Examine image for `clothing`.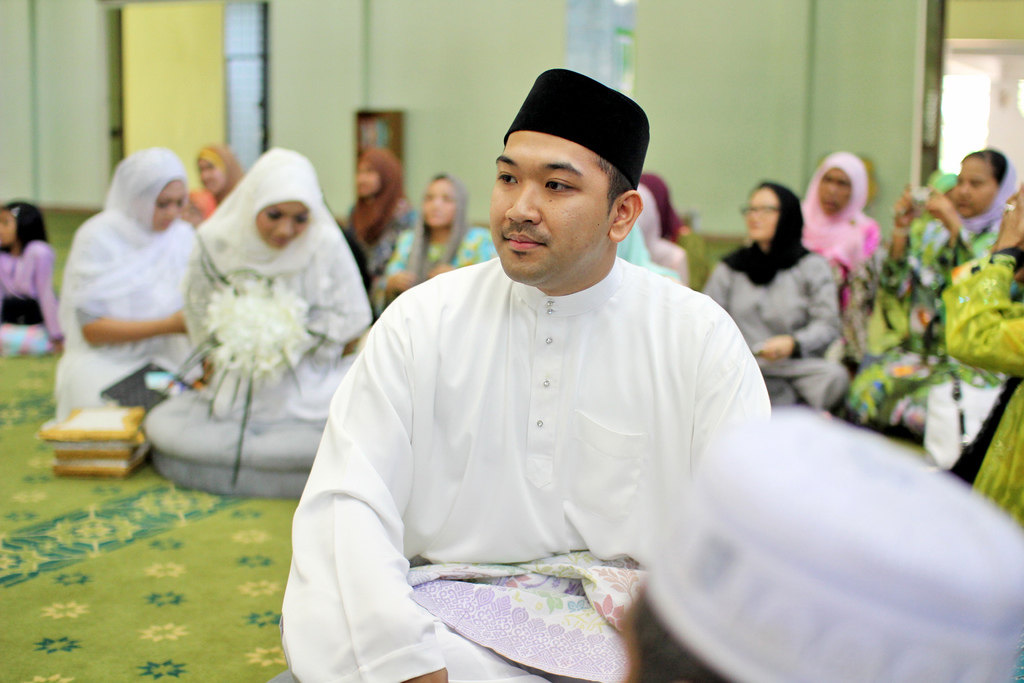
Examination result: x1=381, y1=176, x2=498, y2=295.
